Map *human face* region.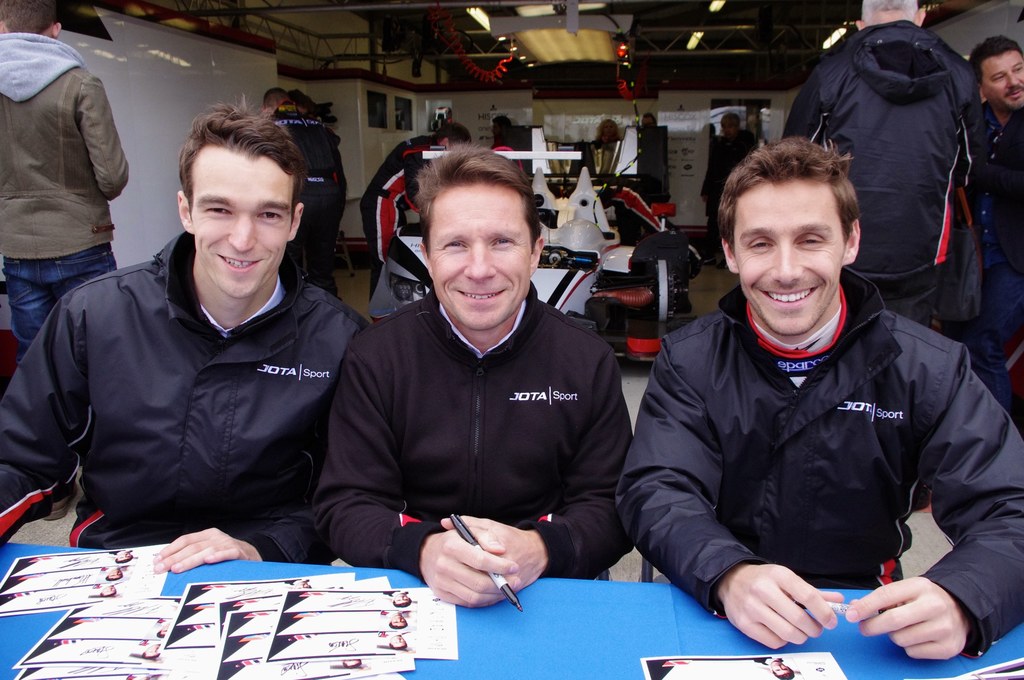
Mapped to l=737, t=180, r=838, b=332.
